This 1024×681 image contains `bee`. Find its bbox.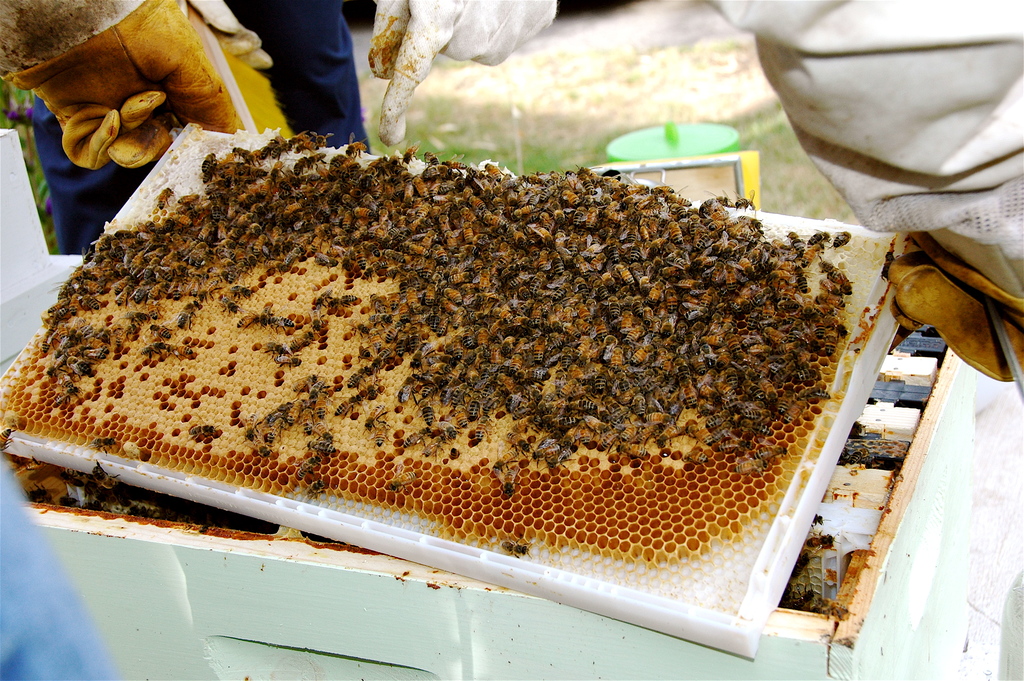
296/142/317/150.
